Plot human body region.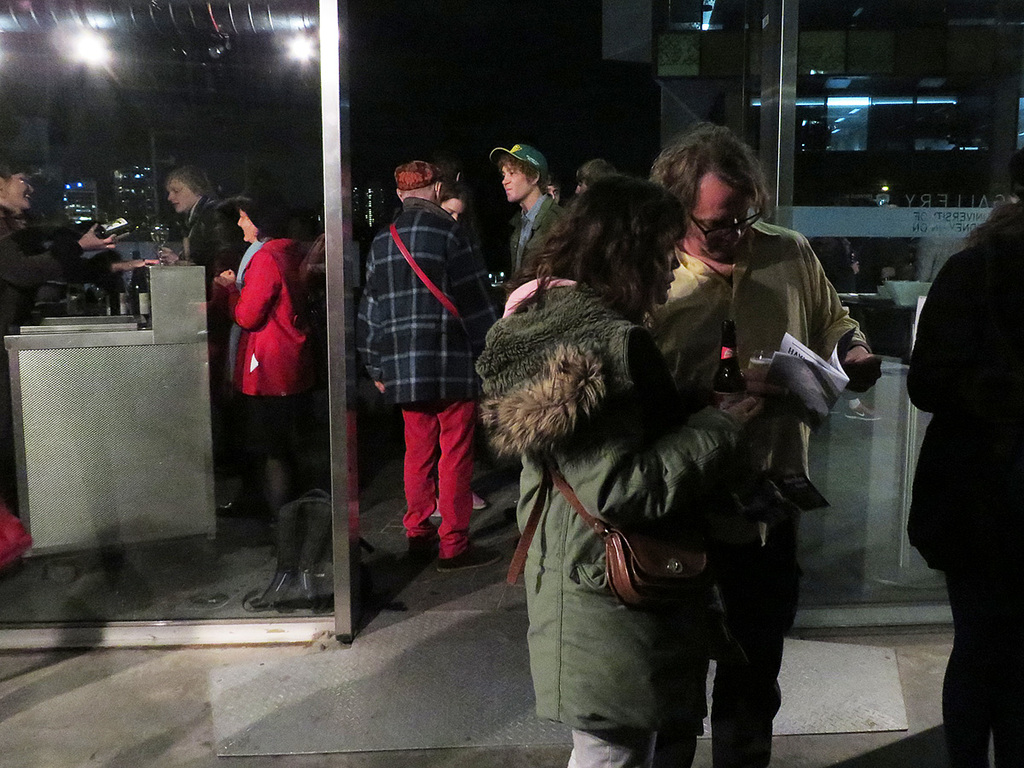
Plotted at {"x1": 496, "y1": 141, "x2": 547, "y2": 289}.
